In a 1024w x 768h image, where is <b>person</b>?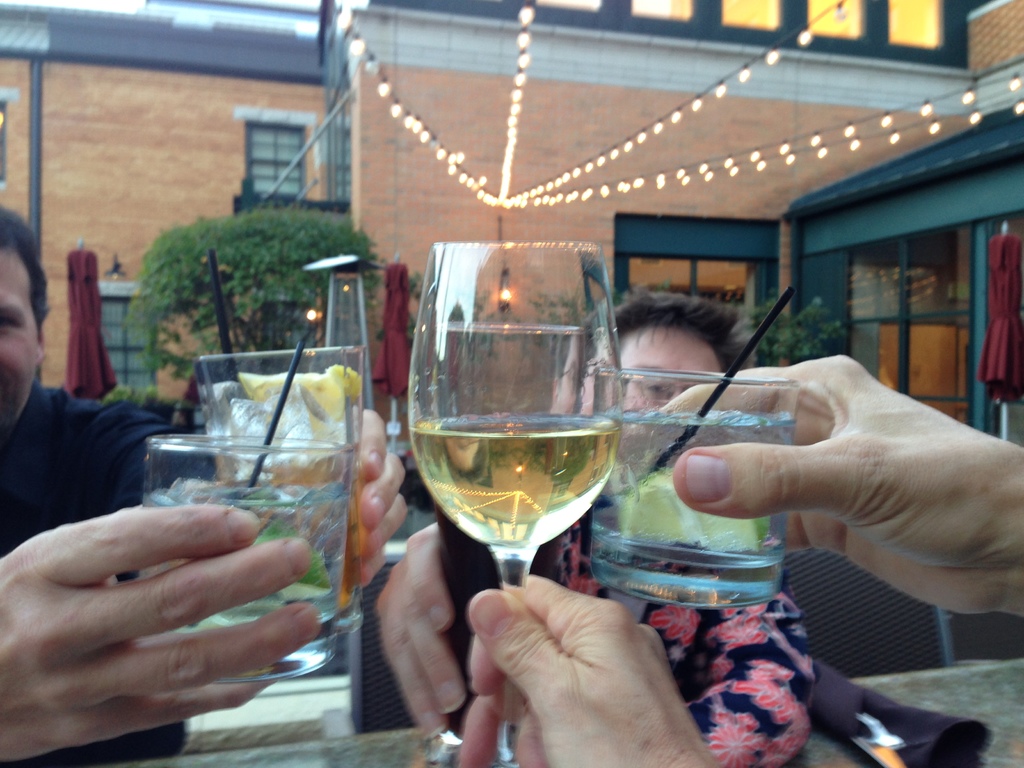
(355, 292, 988, 767).
